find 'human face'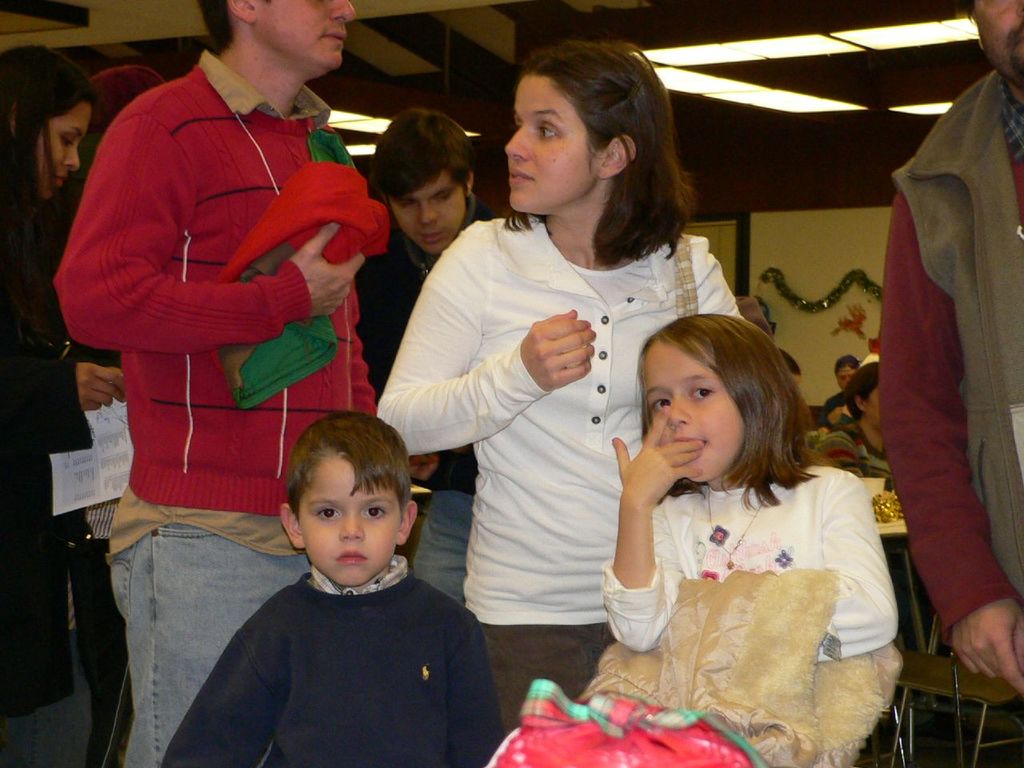
972, 0, 1023, 89
